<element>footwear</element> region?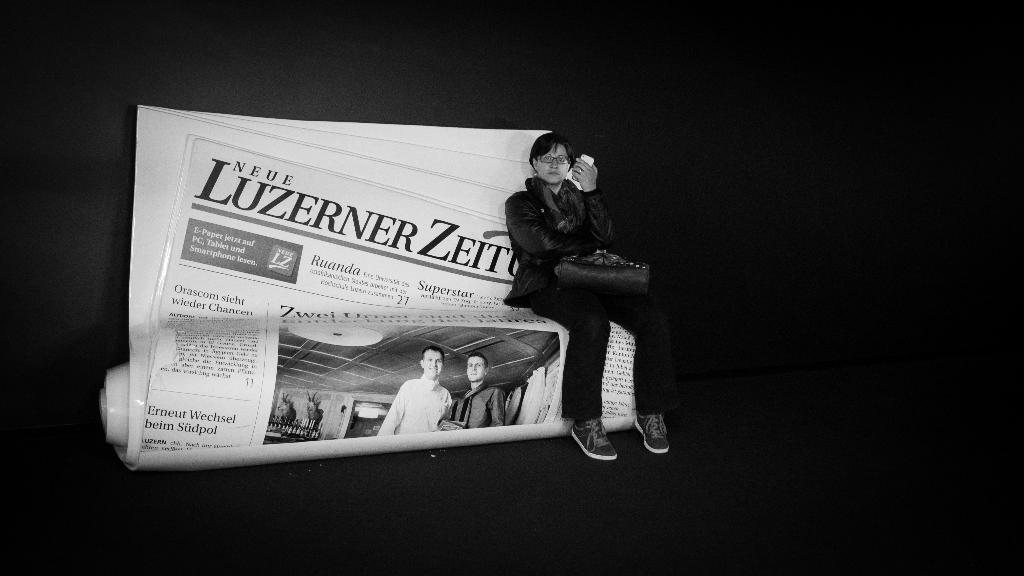
box(632, 415, 670, 454)
